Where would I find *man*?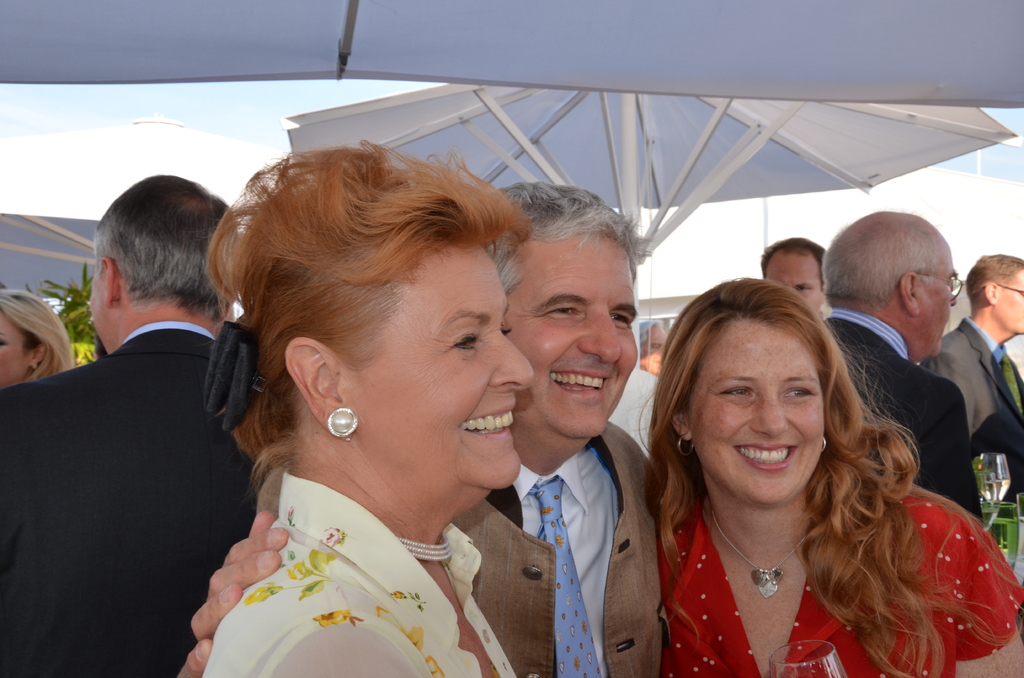
At rect(820, 209, 984, 529).
